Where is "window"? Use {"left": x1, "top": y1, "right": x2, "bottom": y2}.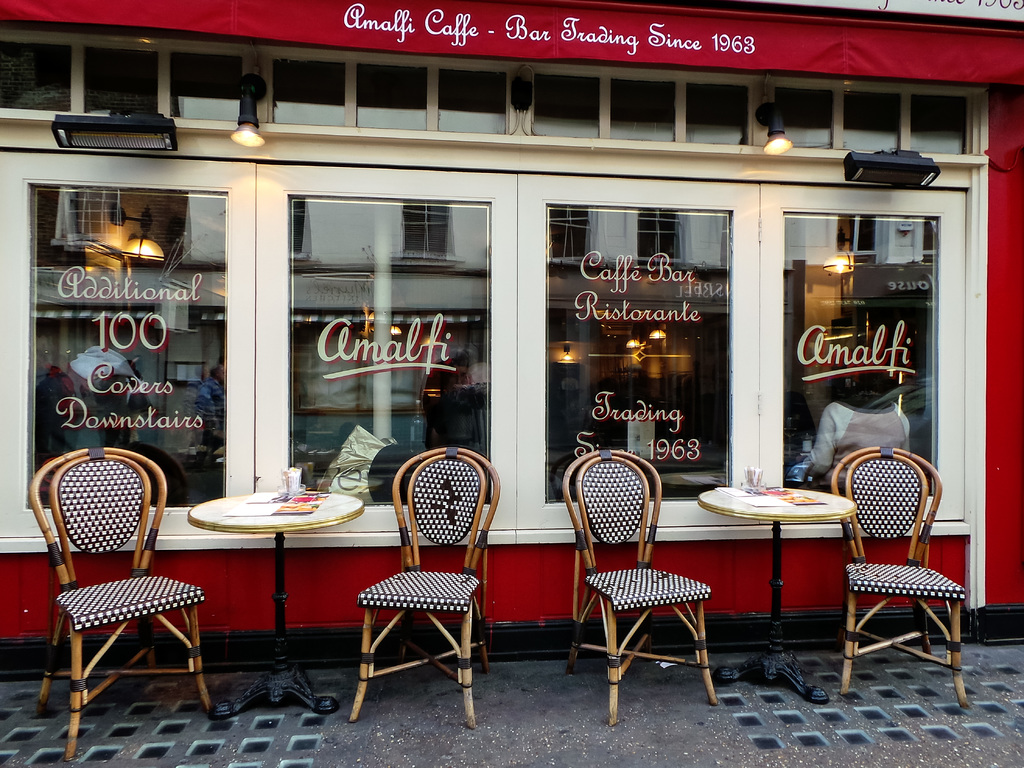
{"left": 287, "top": 196, "right": 492, "bottom": 503}.
